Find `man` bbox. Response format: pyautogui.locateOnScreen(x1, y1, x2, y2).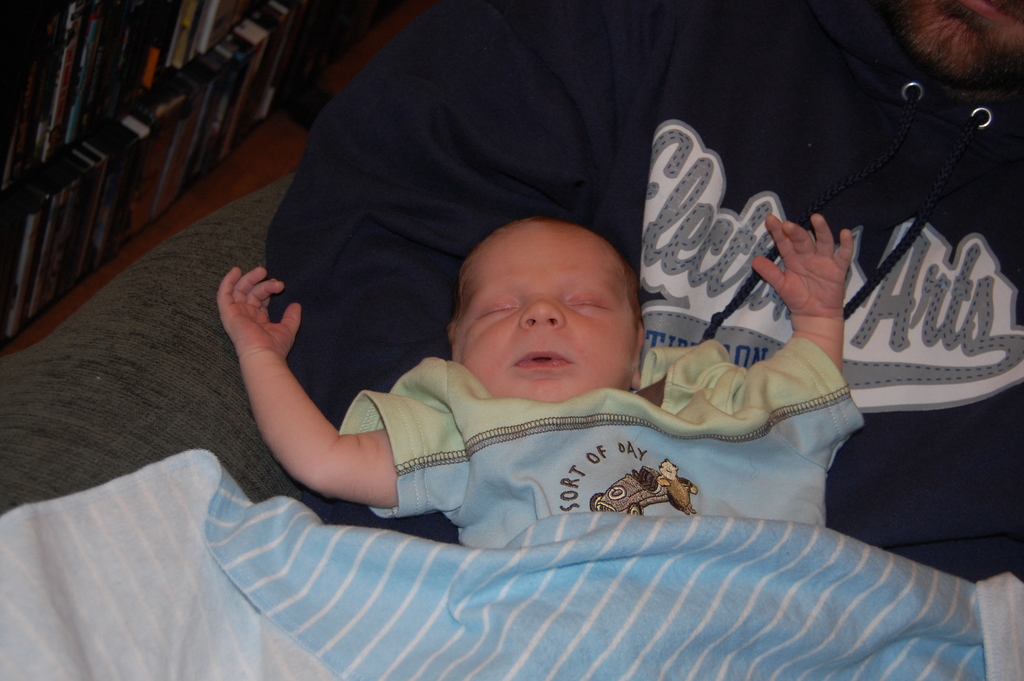
pyautogui.locateOnScreen(256, 0, 1023, 587).
